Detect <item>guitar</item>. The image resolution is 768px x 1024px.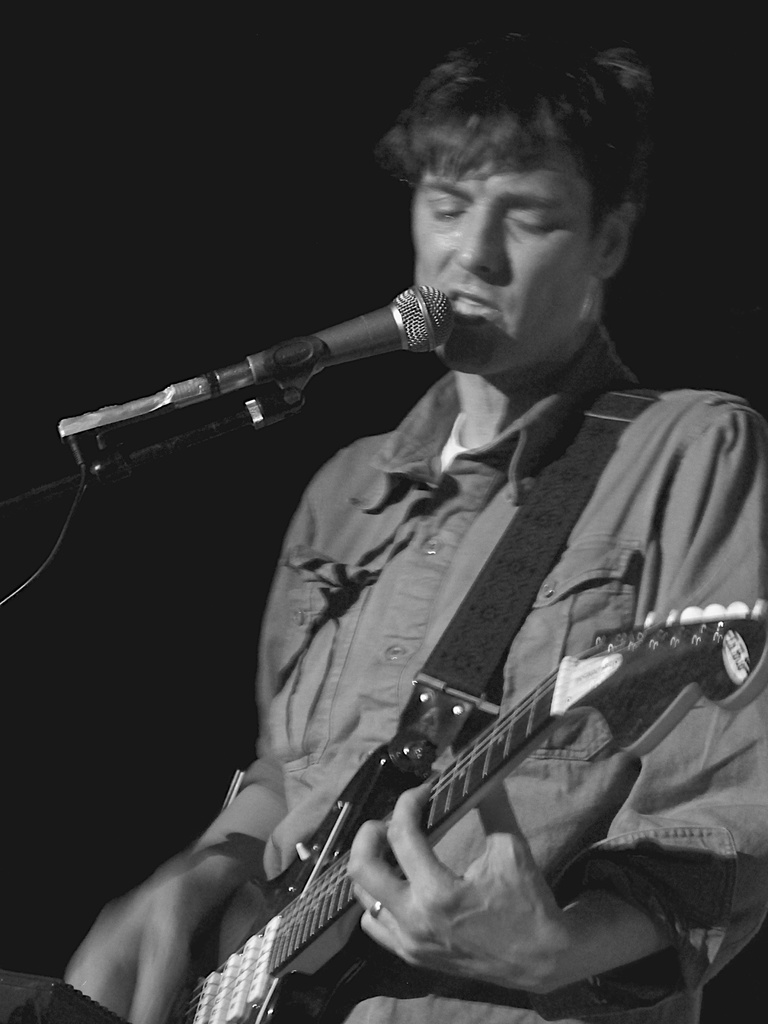
(left=172, top=598, right=767, bottom=1023).
